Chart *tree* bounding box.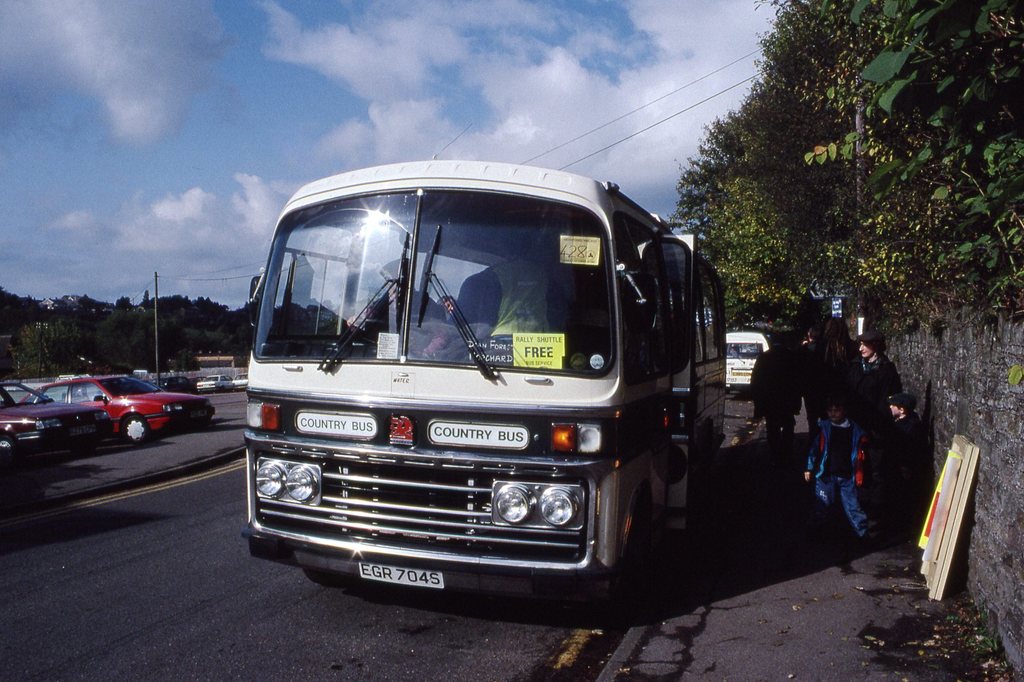
Charted: (left=663, top=0, right=1023, bottom=331).
